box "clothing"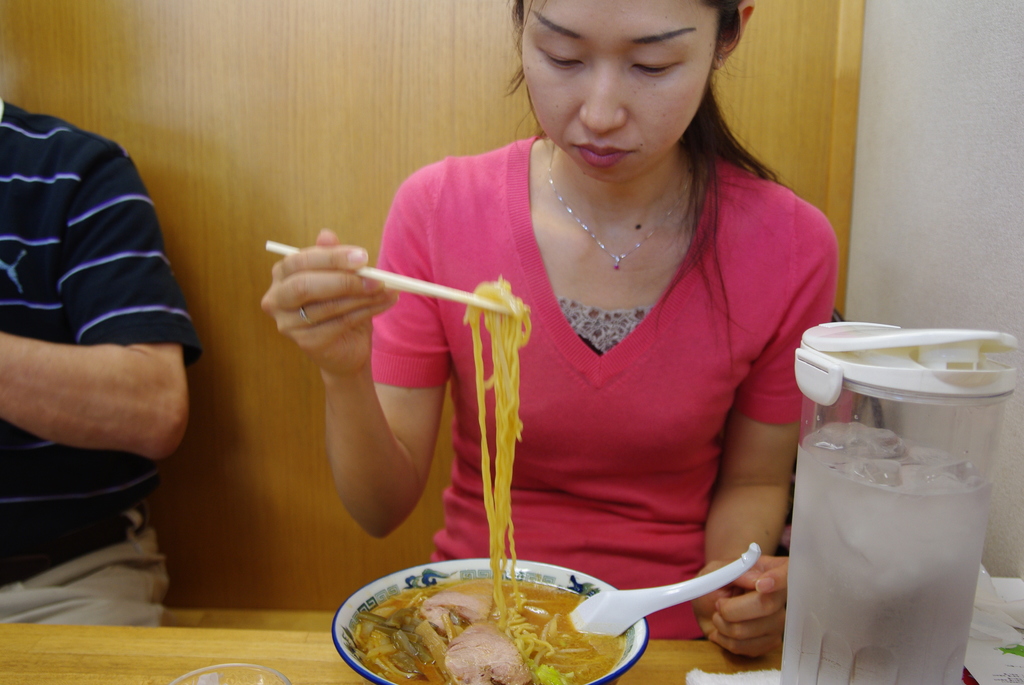
[0, 97, 202, 625]
